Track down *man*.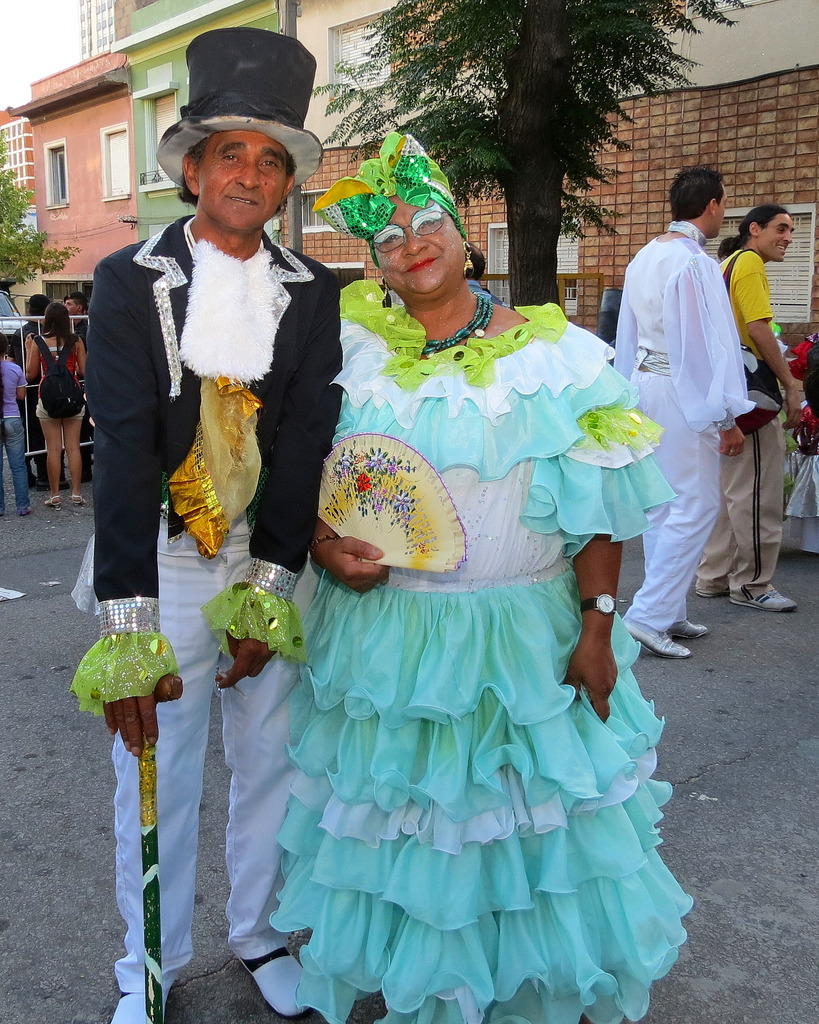
Tracked to <region>61, 291, 94, 483</region>.
